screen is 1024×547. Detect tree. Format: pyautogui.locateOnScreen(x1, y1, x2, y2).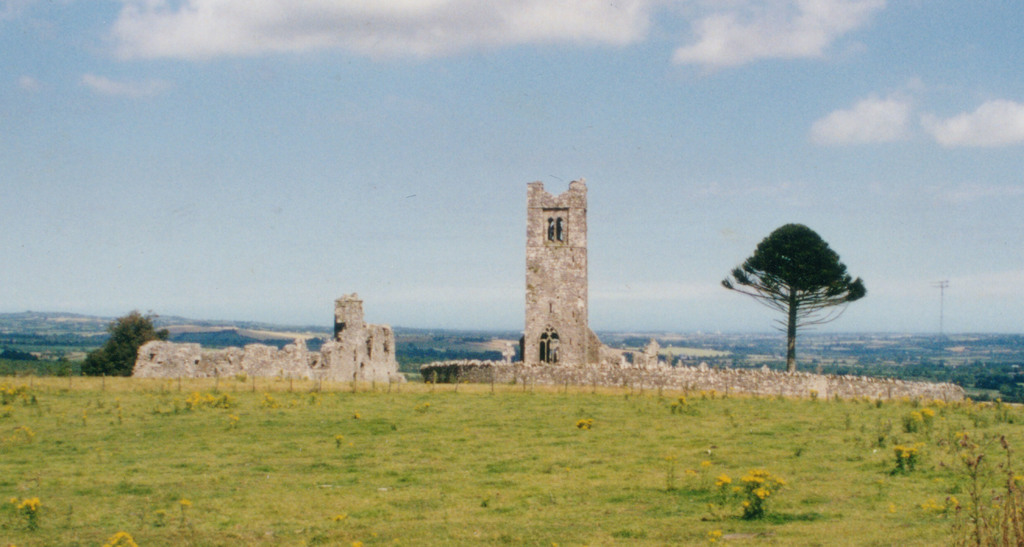
pyautogui.locateOnScreen(943, 434, 1023, 546).
